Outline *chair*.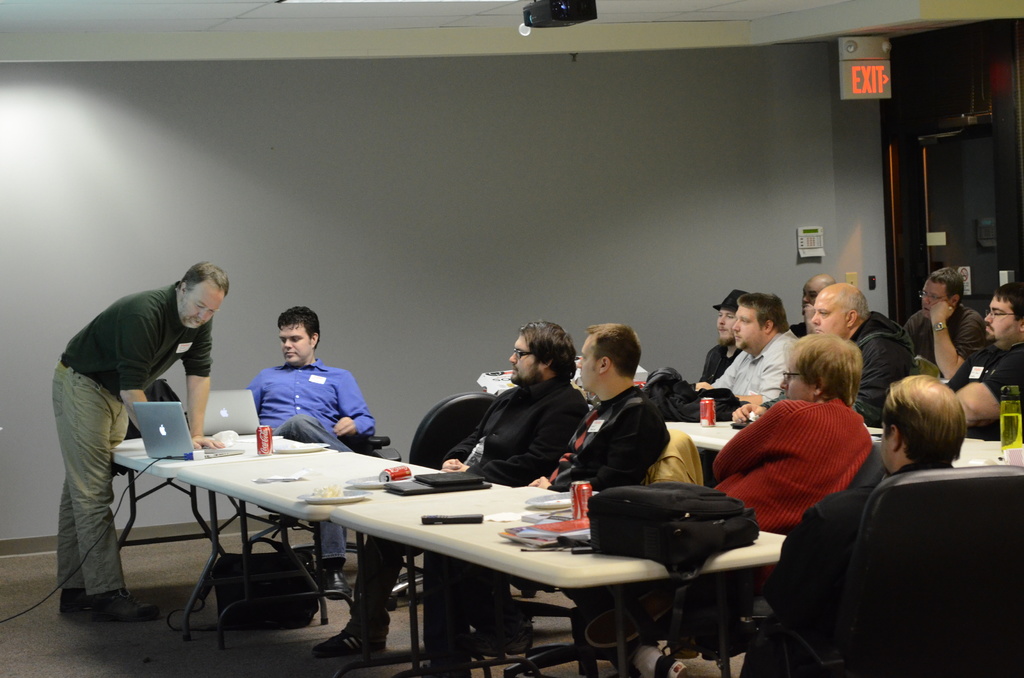
Outline: (502, 600, 627, 677).
